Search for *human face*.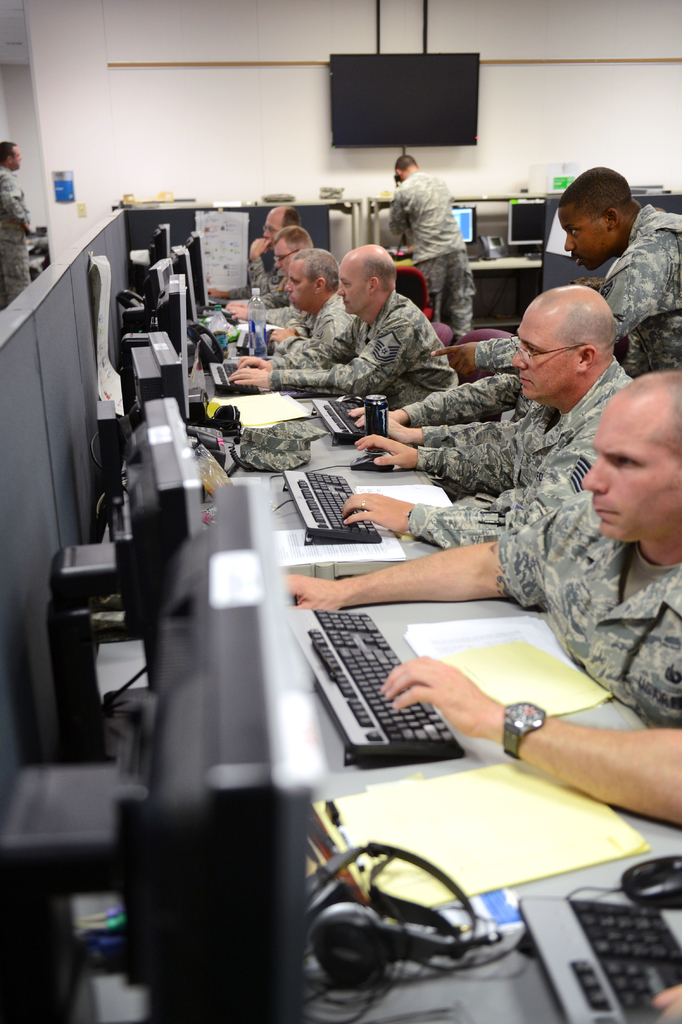
Found at x1=267, y1=216, x2=283, y2=240.
